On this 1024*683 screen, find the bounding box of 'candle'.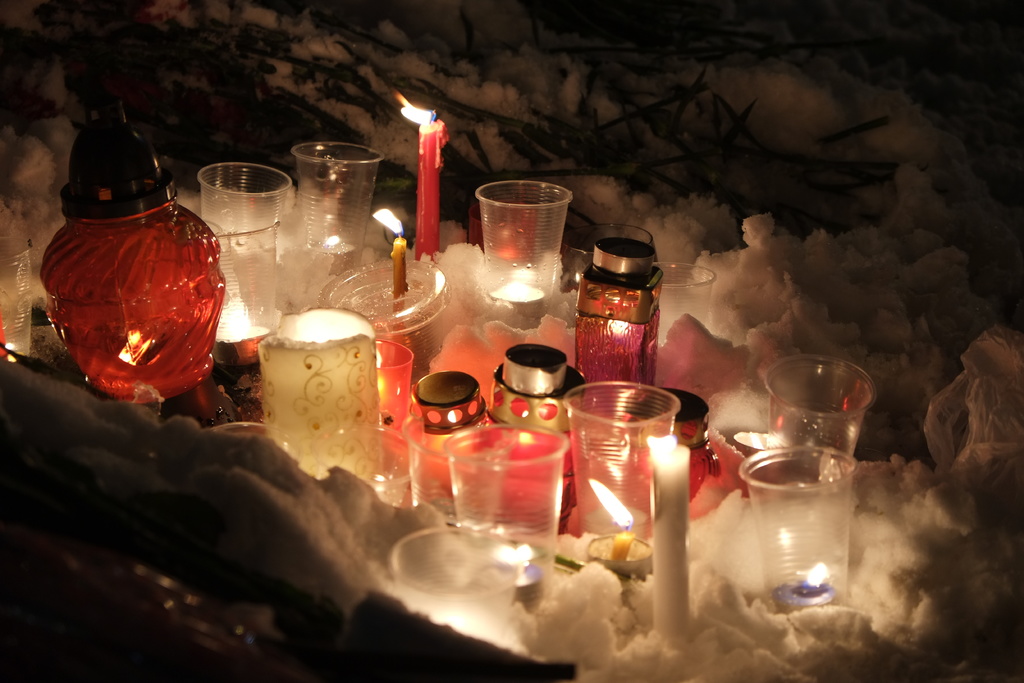
Bounding box: l=650, t=440, r=691, b=648.
